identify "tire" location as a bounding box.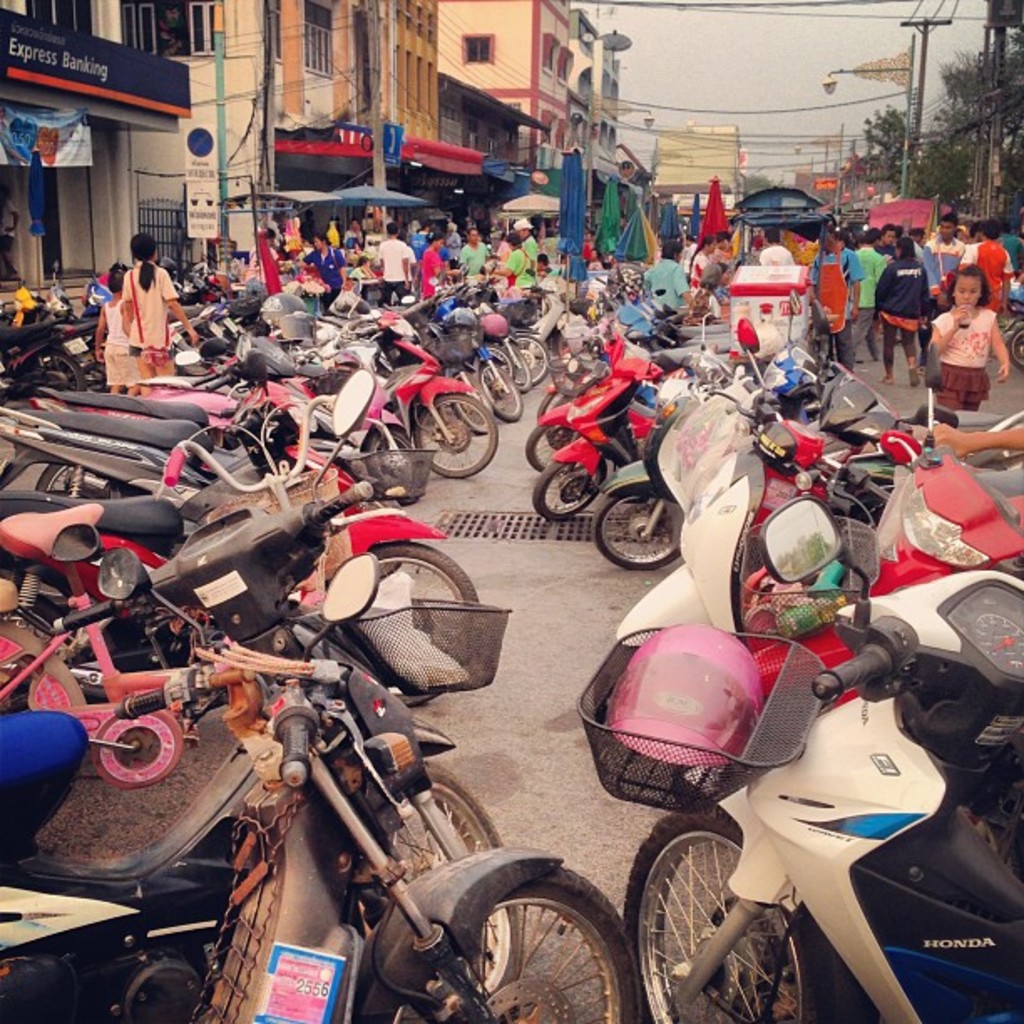
Rect(412, 392, 497, 479).
